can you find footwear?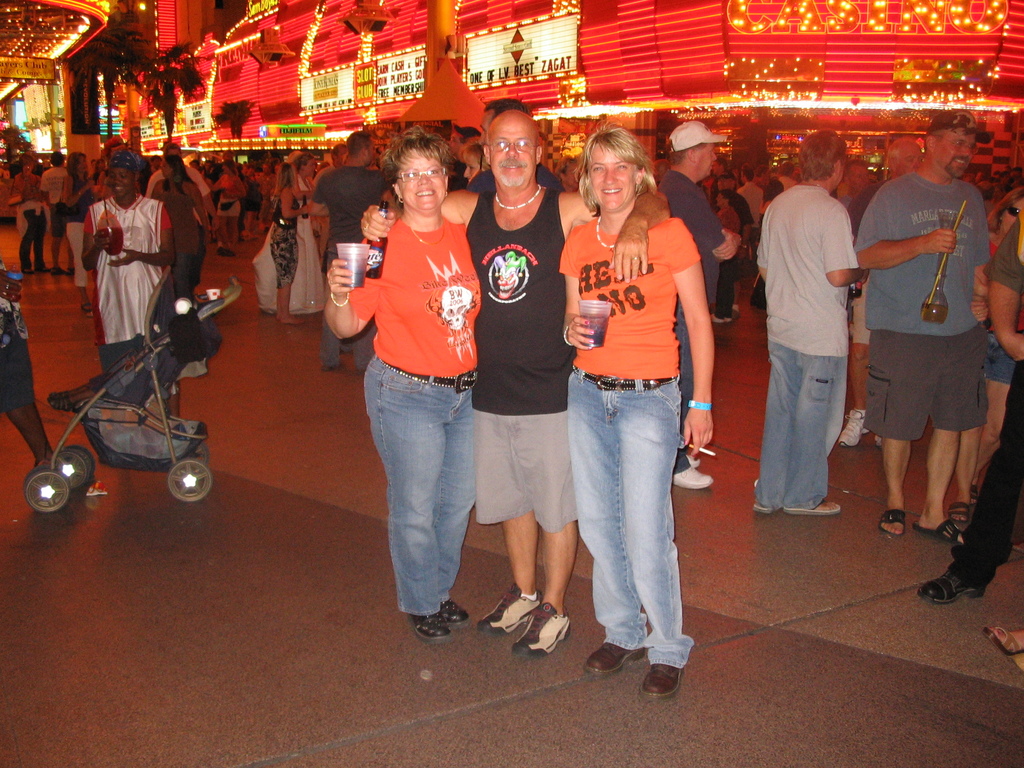
Yes, bounding box: <box>879,507,905,538</box>.
